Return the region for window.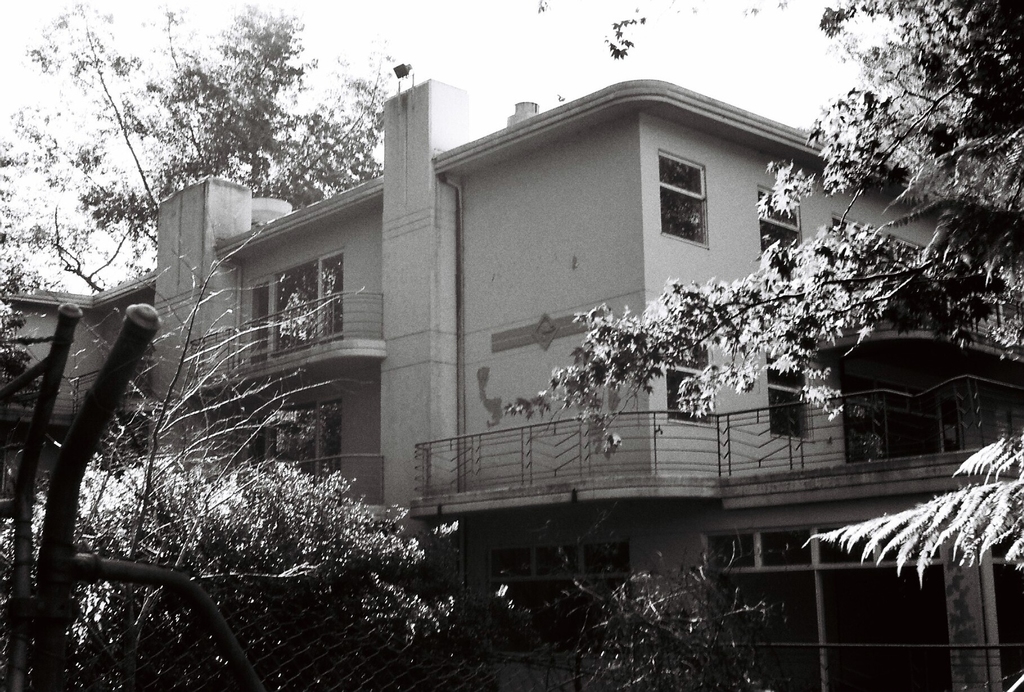
locate(761, 186, 803, 258).
